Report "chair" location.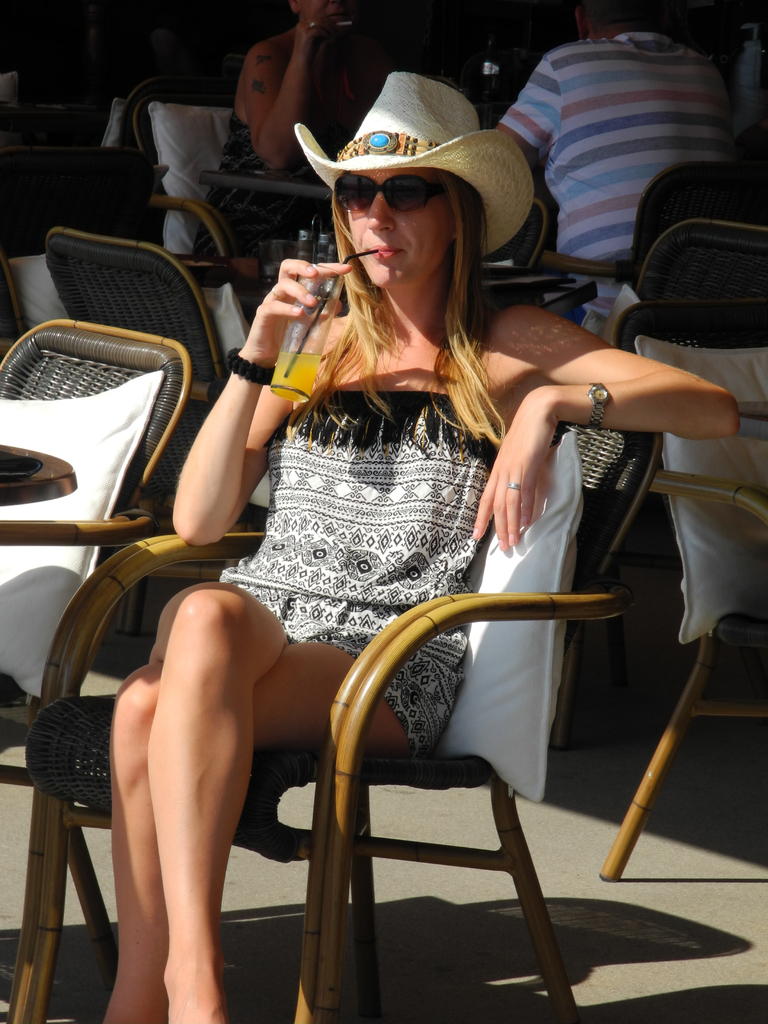
Report: (555, 160, 767, 331).
